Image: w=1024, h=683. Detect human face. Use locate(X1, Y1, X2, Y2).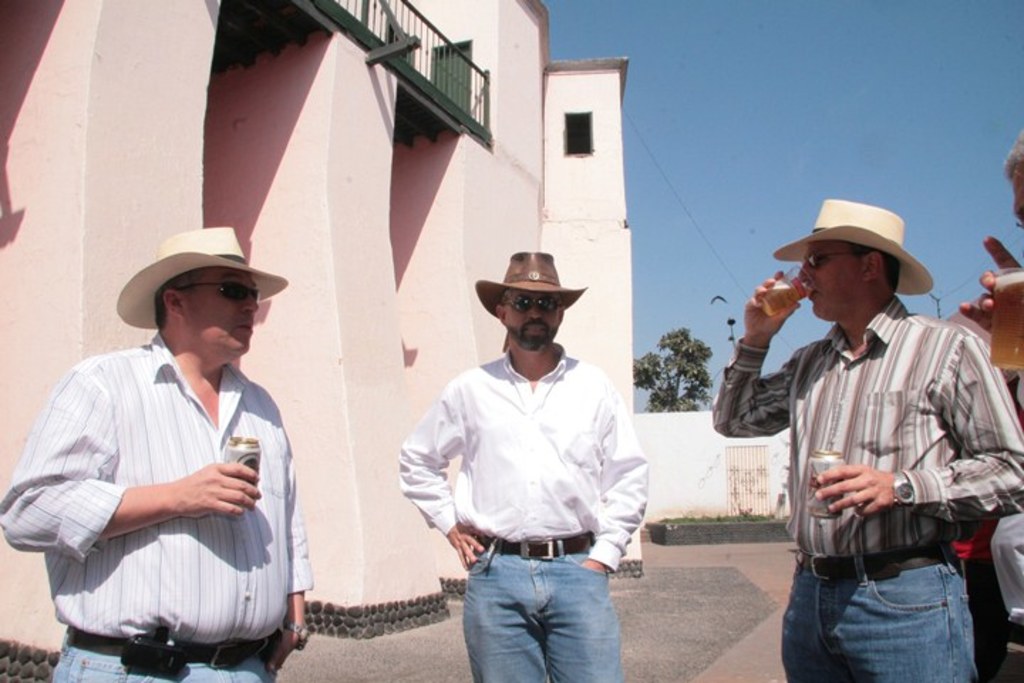
locate(509, 289, 558, 347).
